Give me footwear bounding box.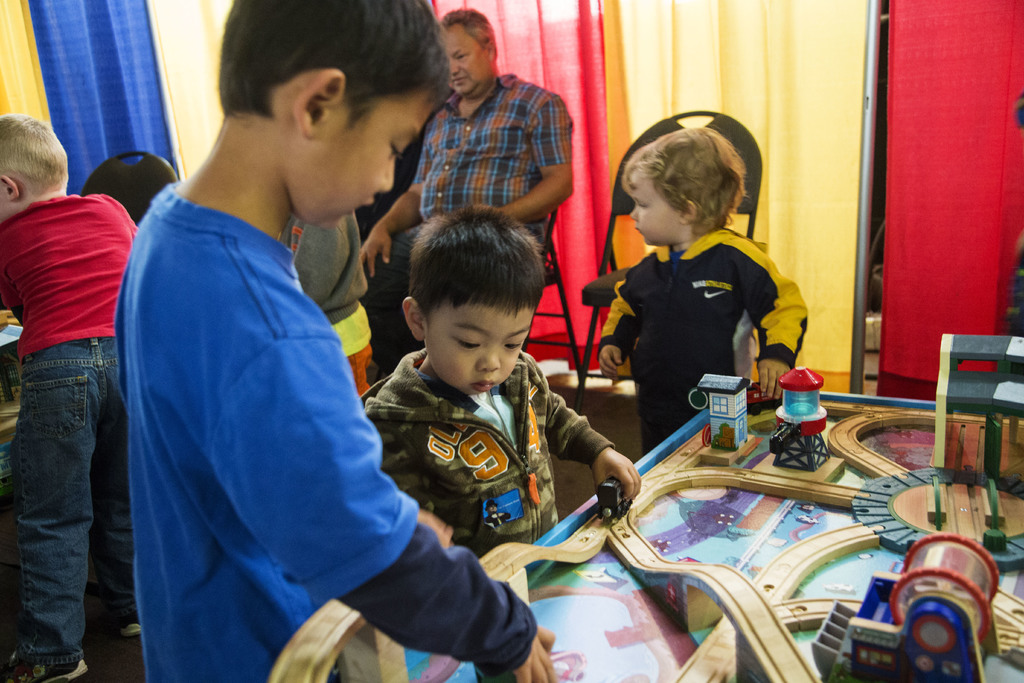
<box>0,657,92,682</box>.
